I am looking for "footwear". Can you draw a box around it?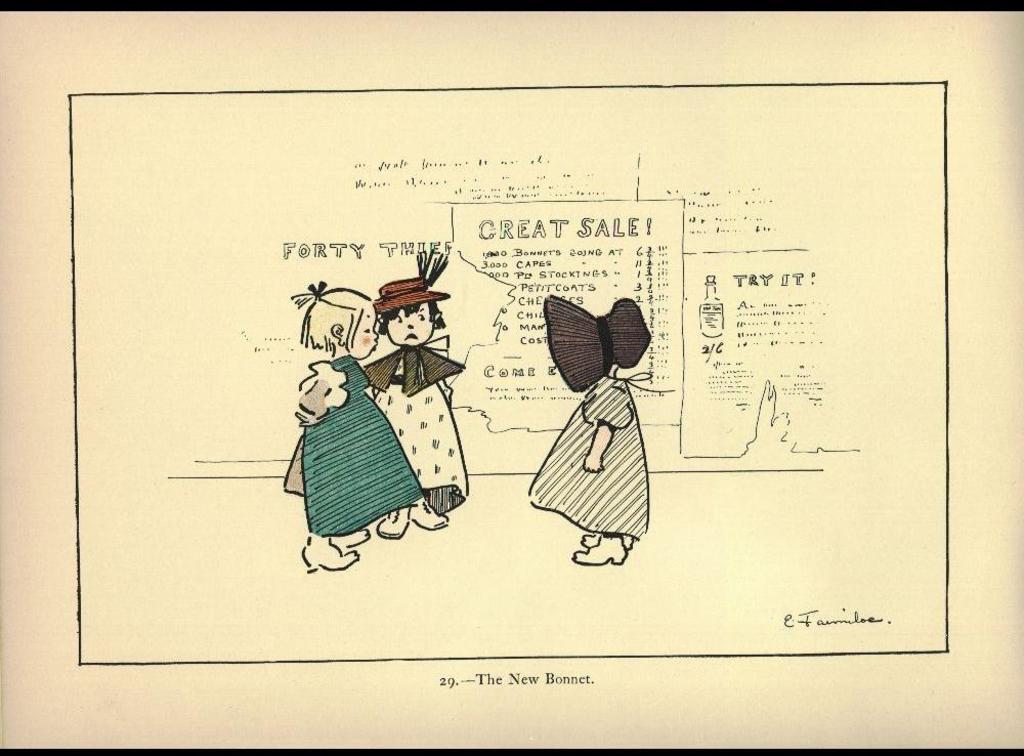
Sure, the bounding box is box=[329, 526, 373, 551].
